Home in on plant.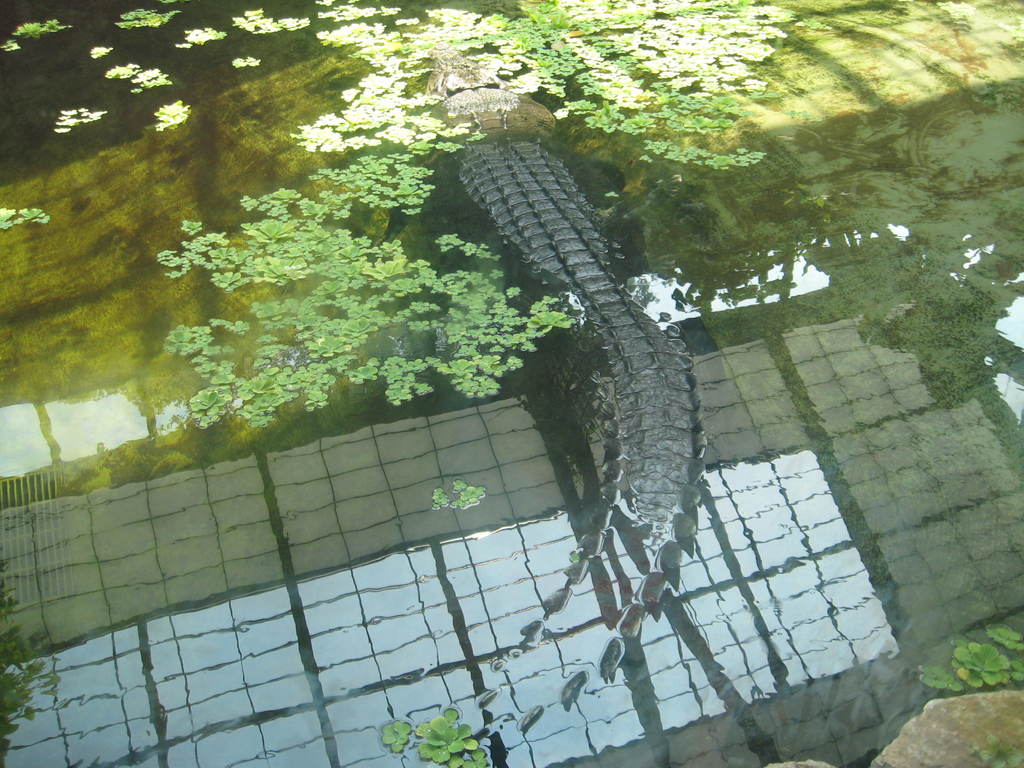
Homed in at x1=415, y1=710, x2=486, y2=767.
